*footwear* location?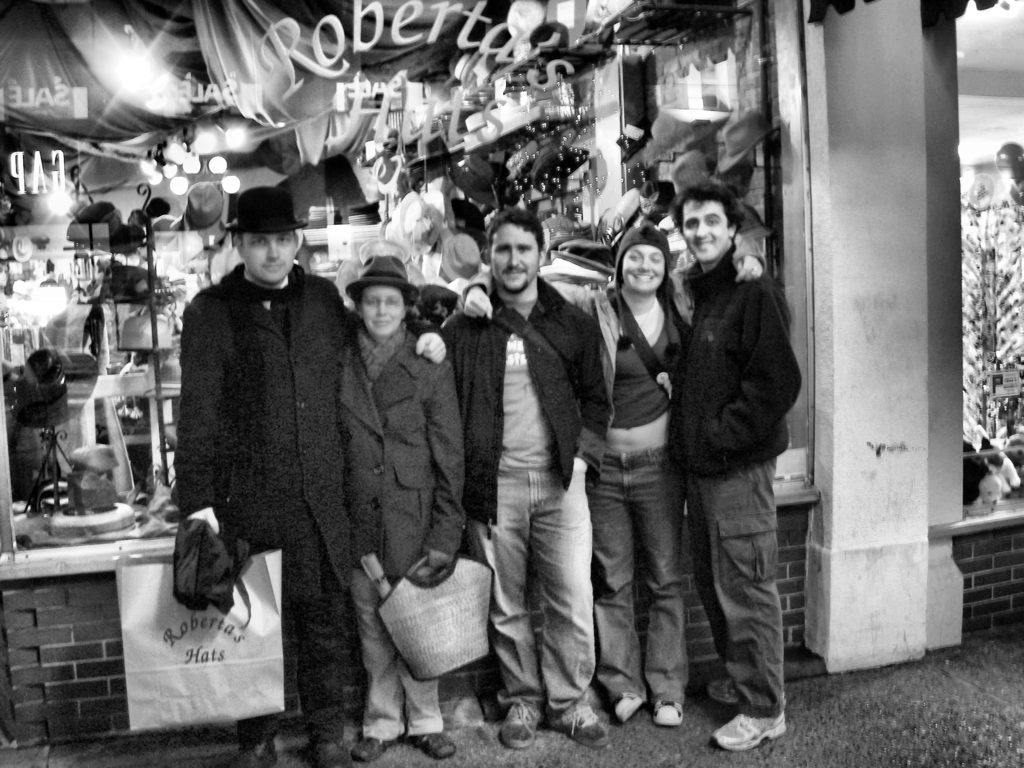
408, 726, 456, 759
